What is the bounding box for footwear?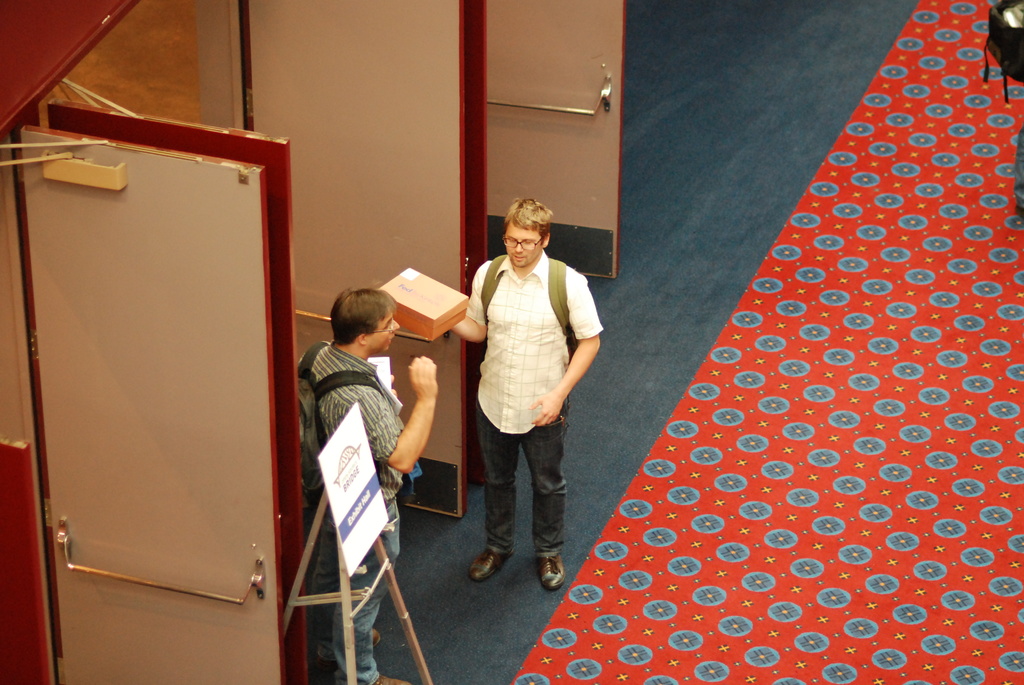
[317,625,390,663].
